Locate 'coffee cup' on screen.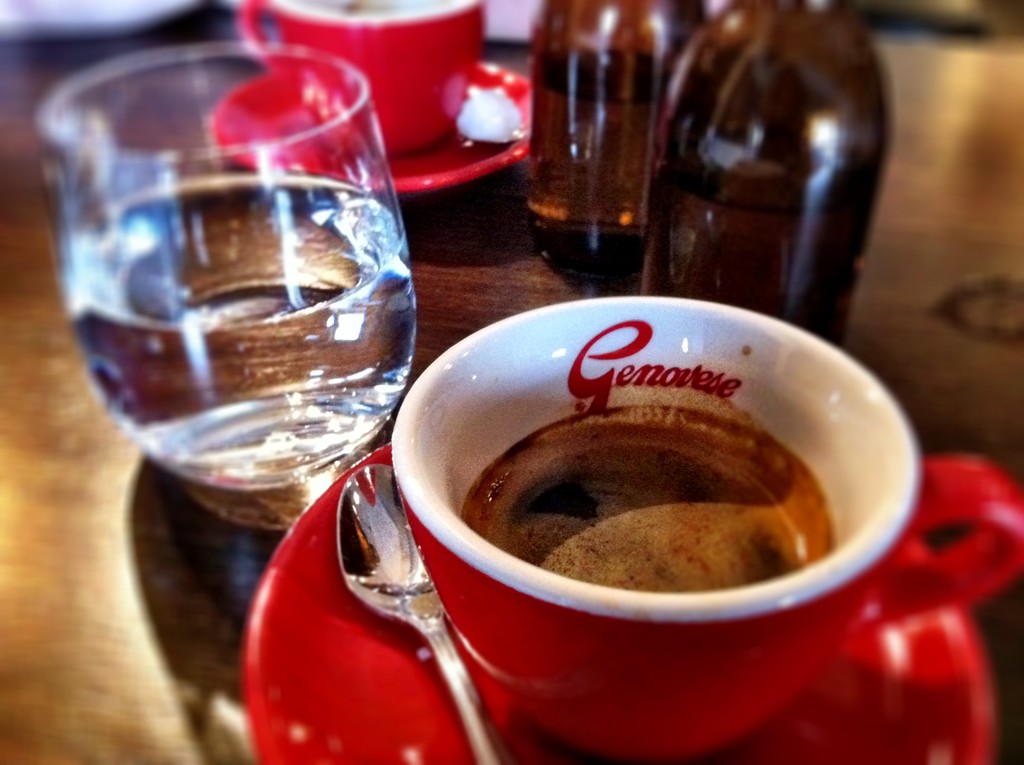
On screen at [237,0,490,161].
